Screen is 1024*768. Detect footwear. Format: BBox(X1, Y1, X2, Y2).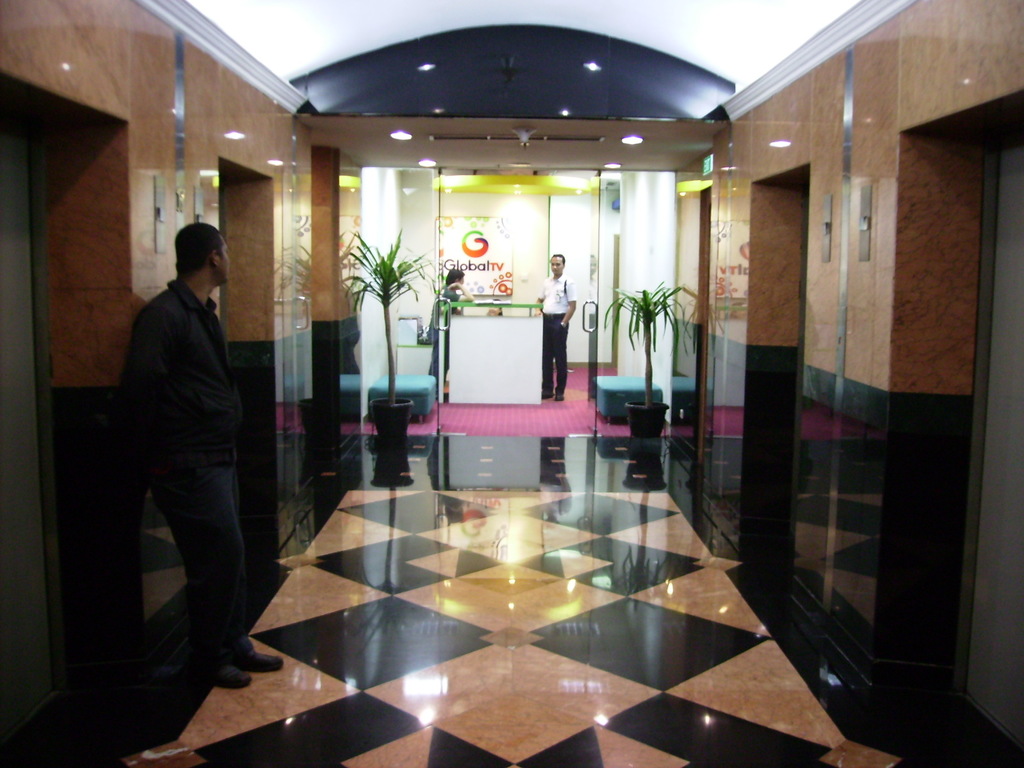
BBox(540, 392, 550, 399).
